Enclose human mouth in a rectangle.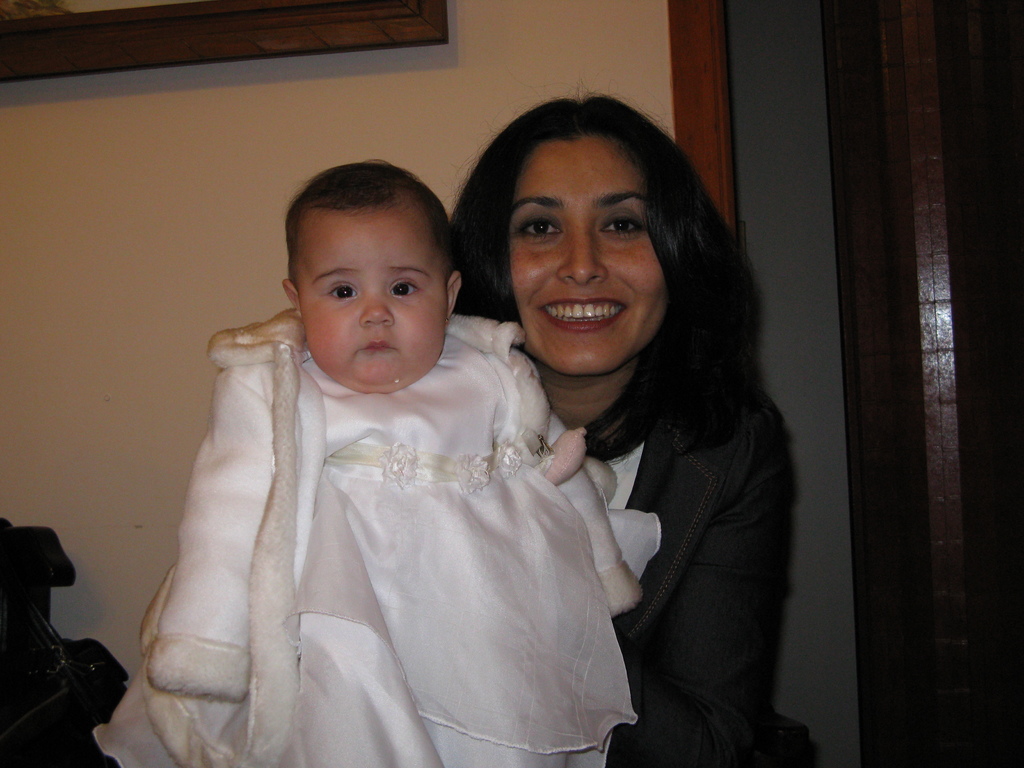
l=367, t=339, r=397, b=351.
